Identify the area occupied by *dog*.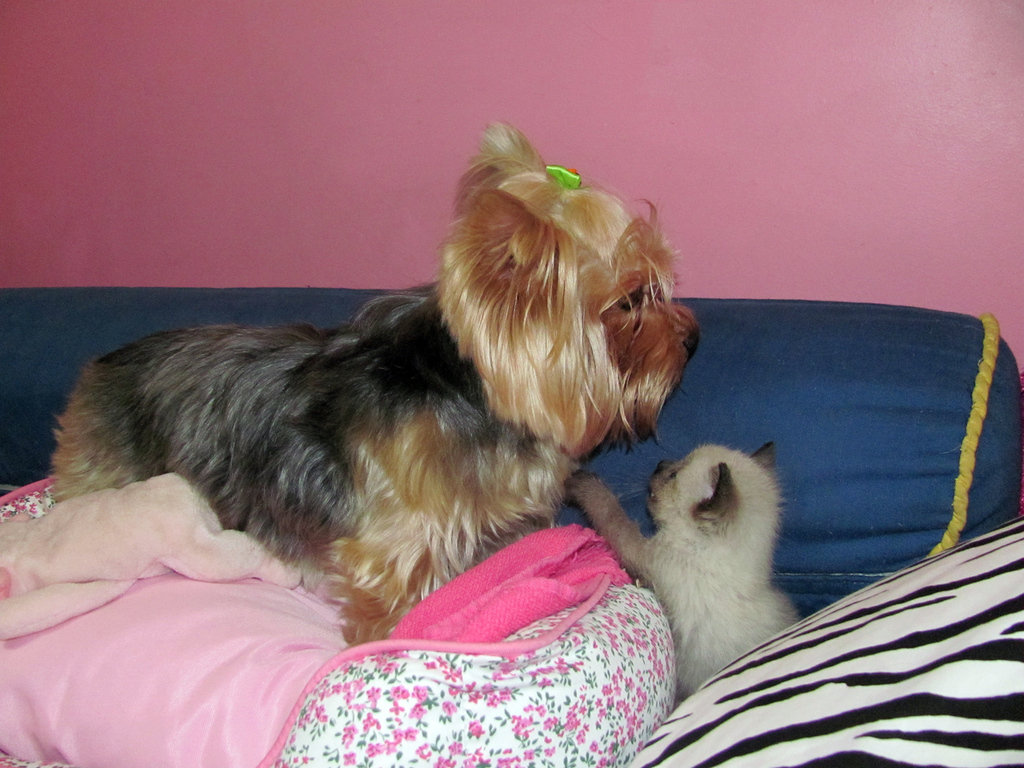
Area: [x1=567, y1=446, x2=797, y2=698].
